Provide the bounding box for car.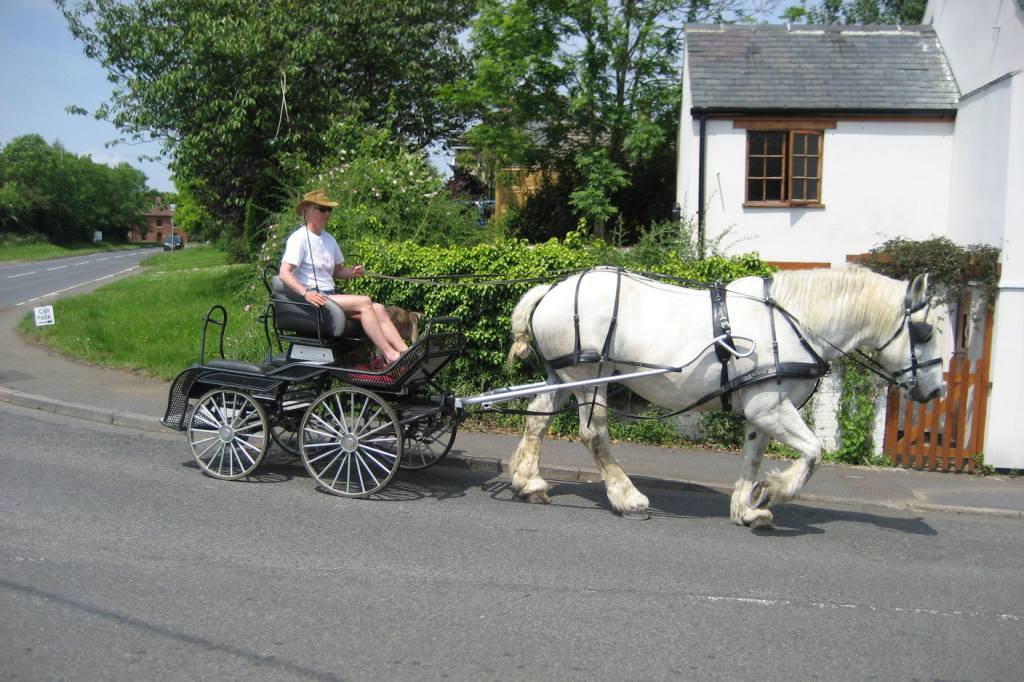
[left=159, top=231, right=188, bottom=256].
